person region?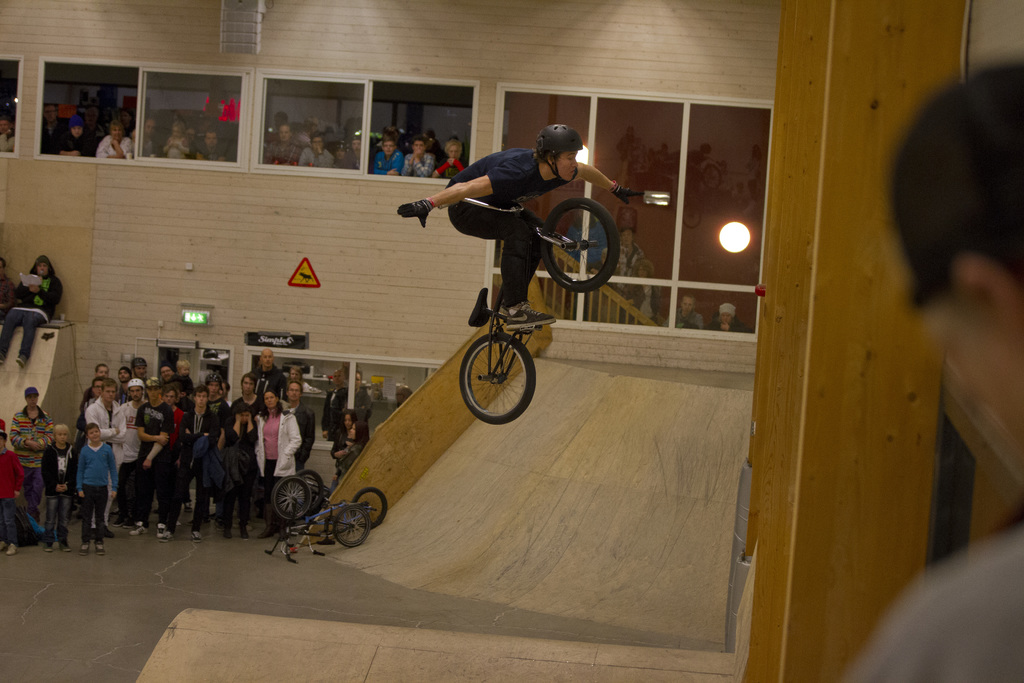
select_region(0, 114, 17, 158)
